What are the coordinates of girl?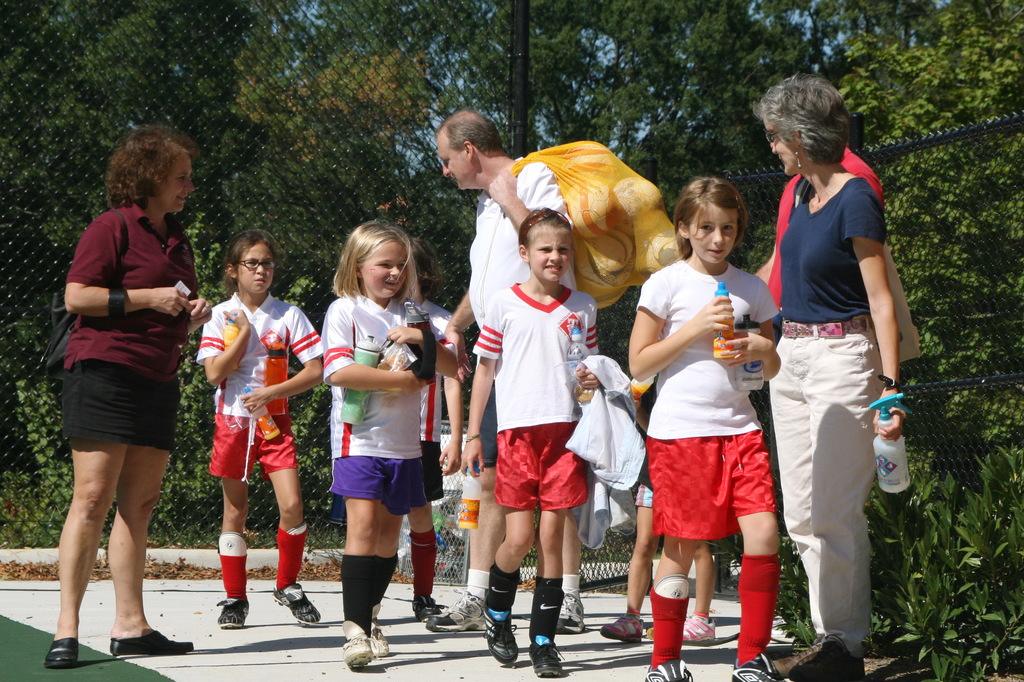
left=322, top=220, right=458, bottom=666.
